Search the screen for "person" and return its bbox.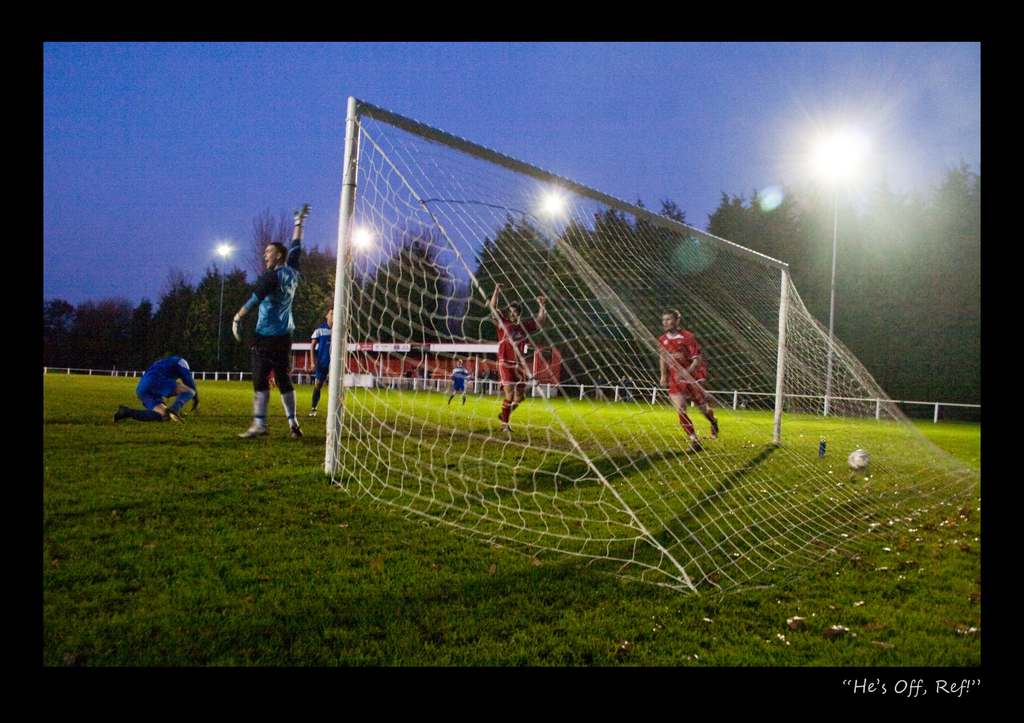
Found: (x1=307, y1=306, x2=332, y2=421).
